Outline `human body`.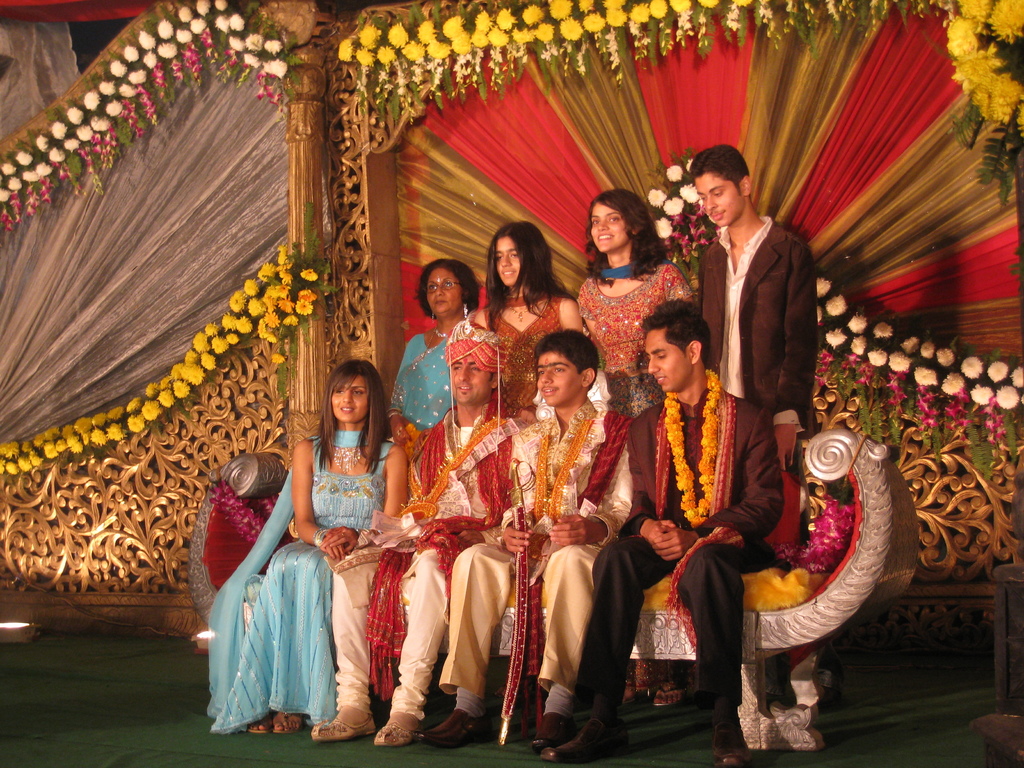
Outline: region(467, 214, 573, 399).
